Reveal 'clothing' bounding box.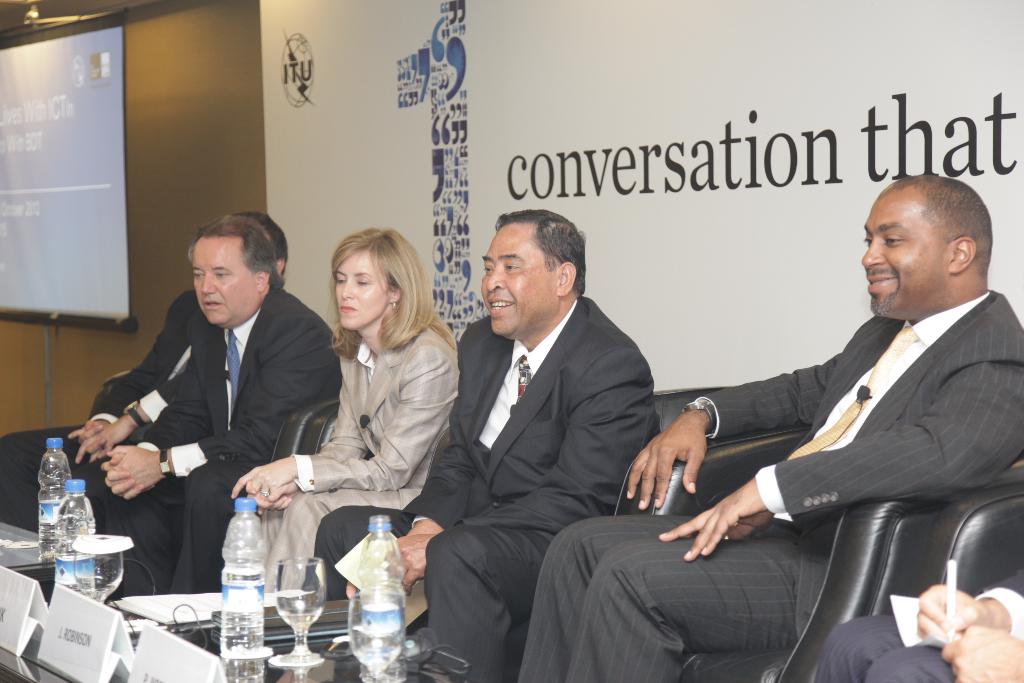
Revealed: rect(252, 334, 461, 597).
